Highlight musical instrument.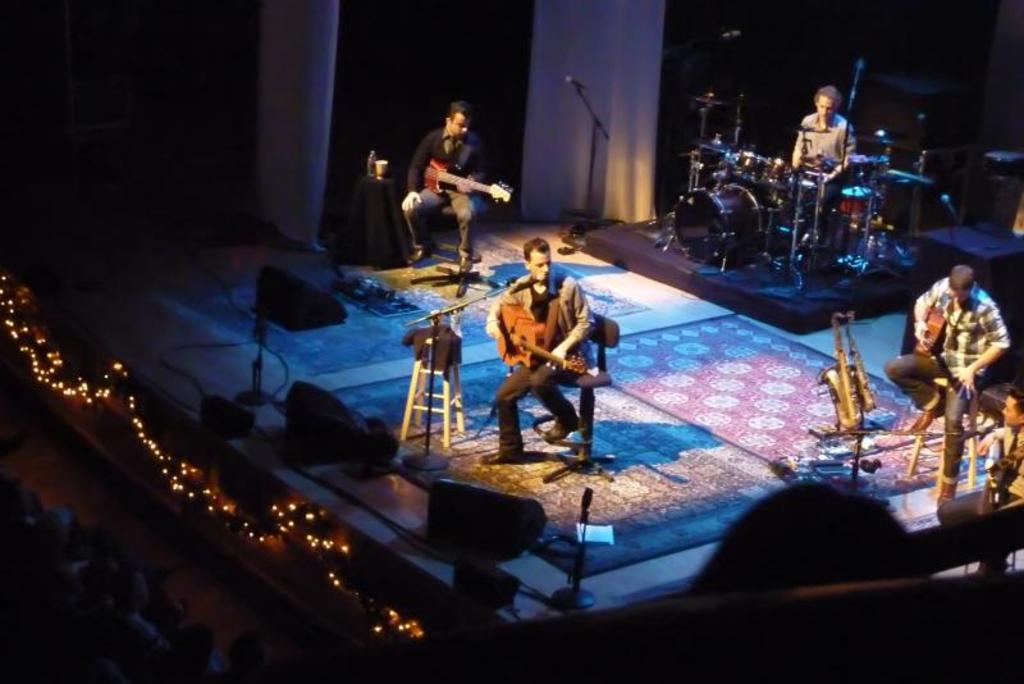
Highlighted region: <box>493,301,586,368</box>.
